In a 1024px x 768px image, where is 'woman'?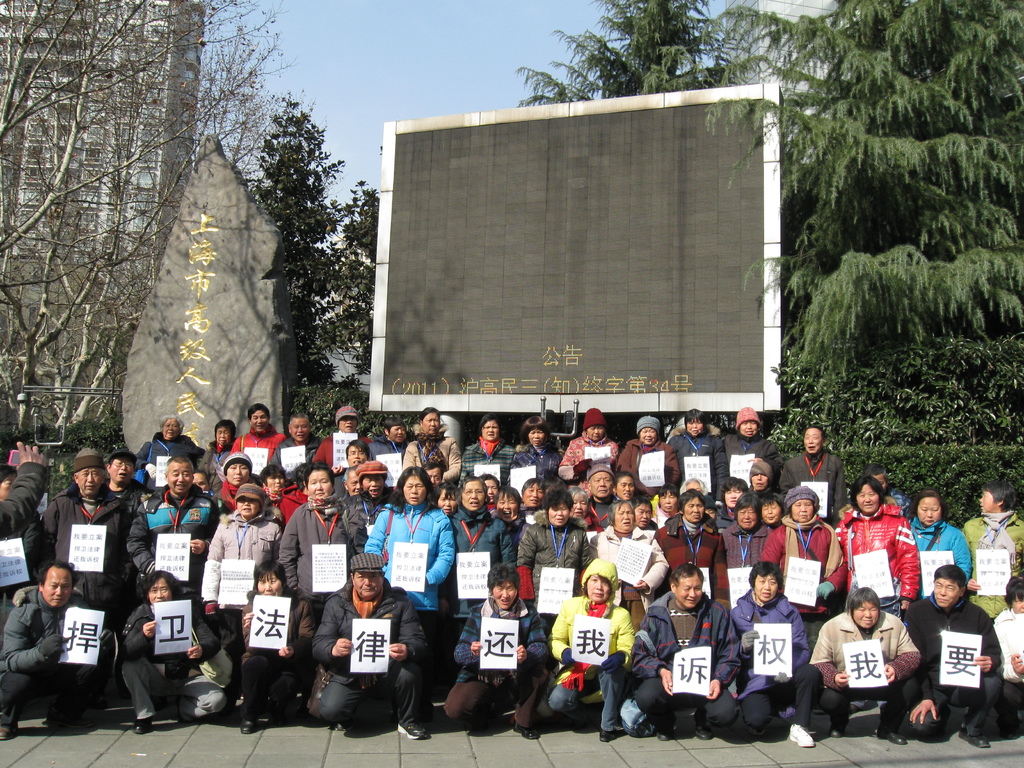
BBox(442, 468, 515, 694).
